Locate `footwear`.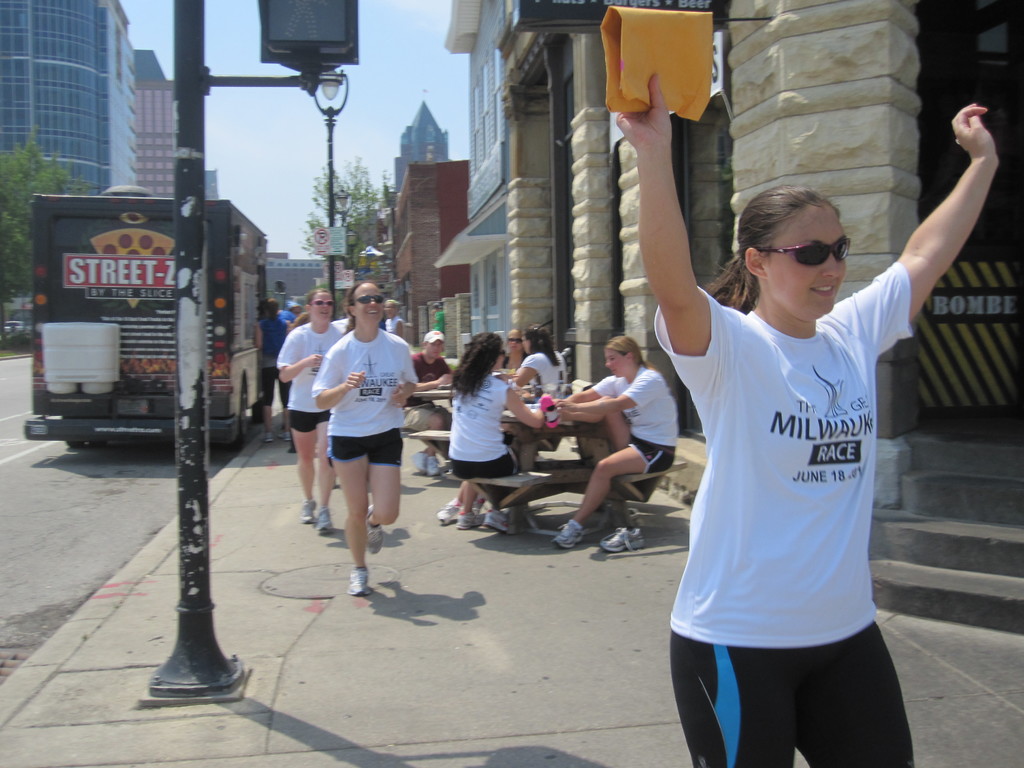
Bounding box: box=[266, 427, 277, 444].
